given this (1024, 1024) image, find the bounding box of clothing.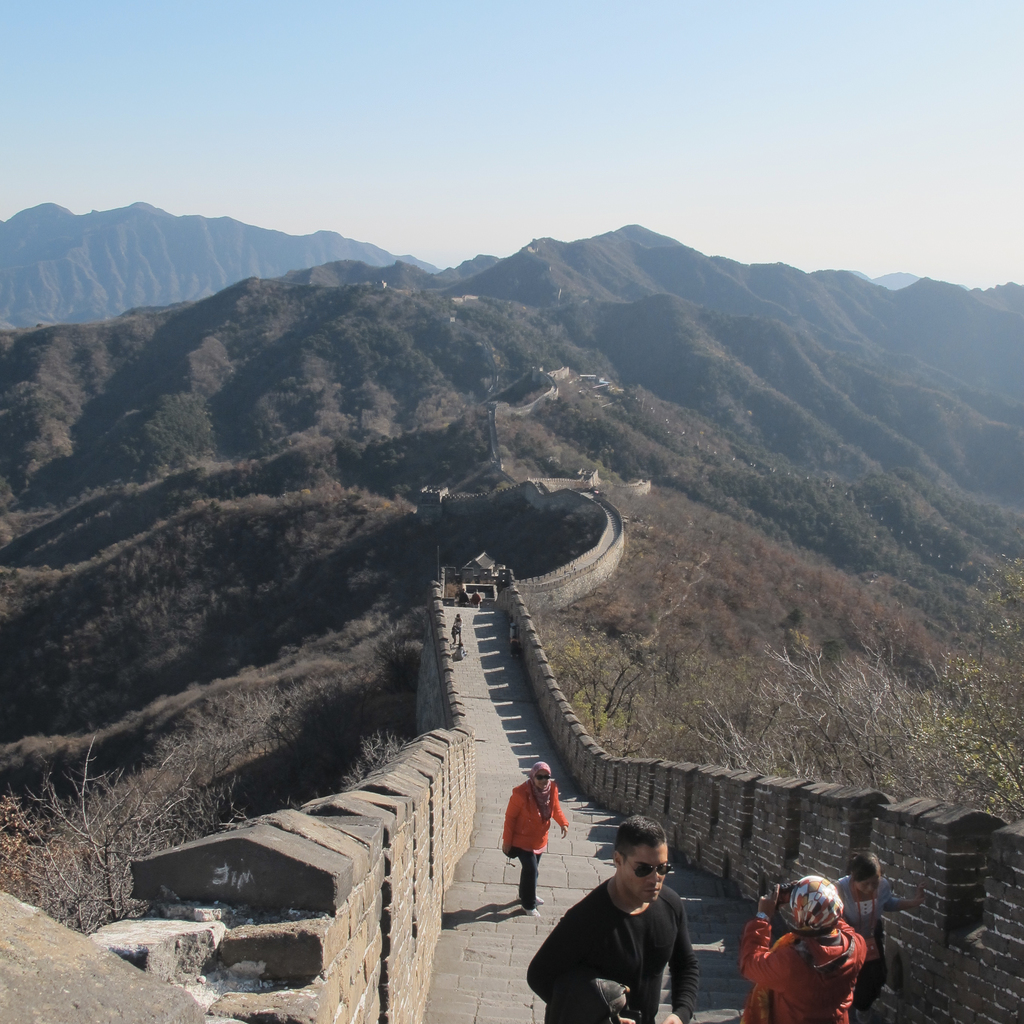
832/865/897/1005.
